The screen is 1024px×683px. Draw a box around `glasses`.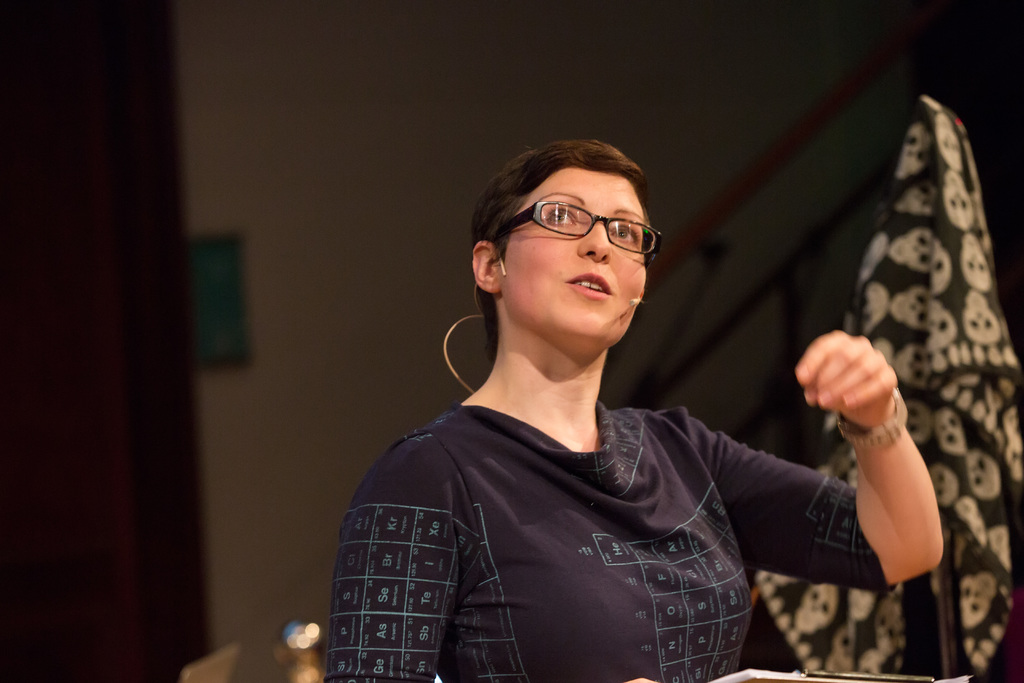
488/200/662/259.
